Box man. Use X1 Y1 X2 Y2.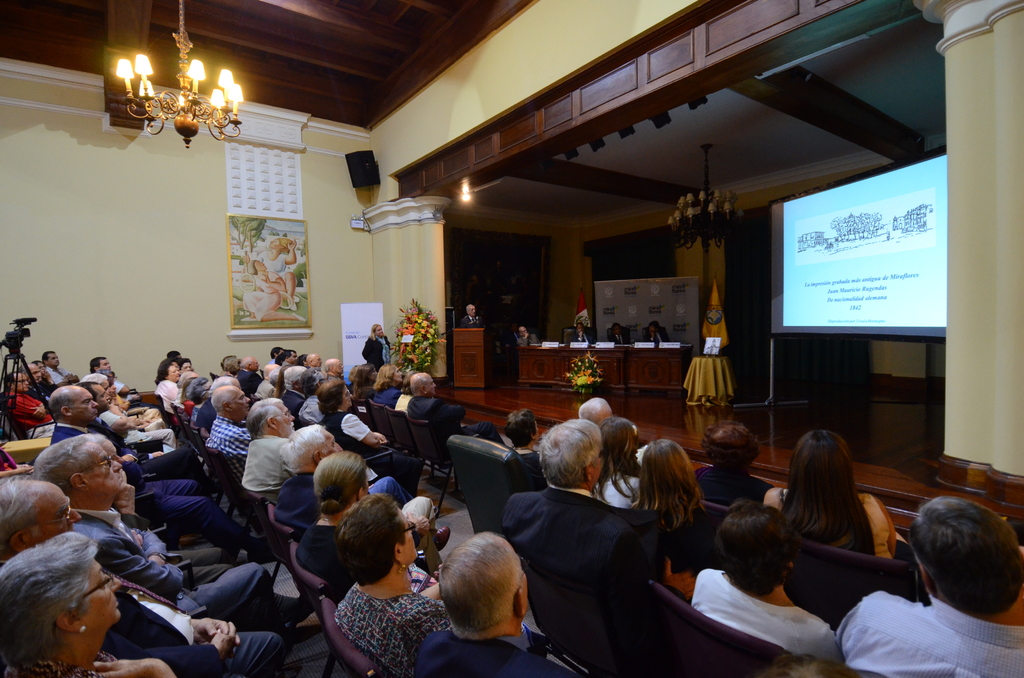
455 302 483 326.
